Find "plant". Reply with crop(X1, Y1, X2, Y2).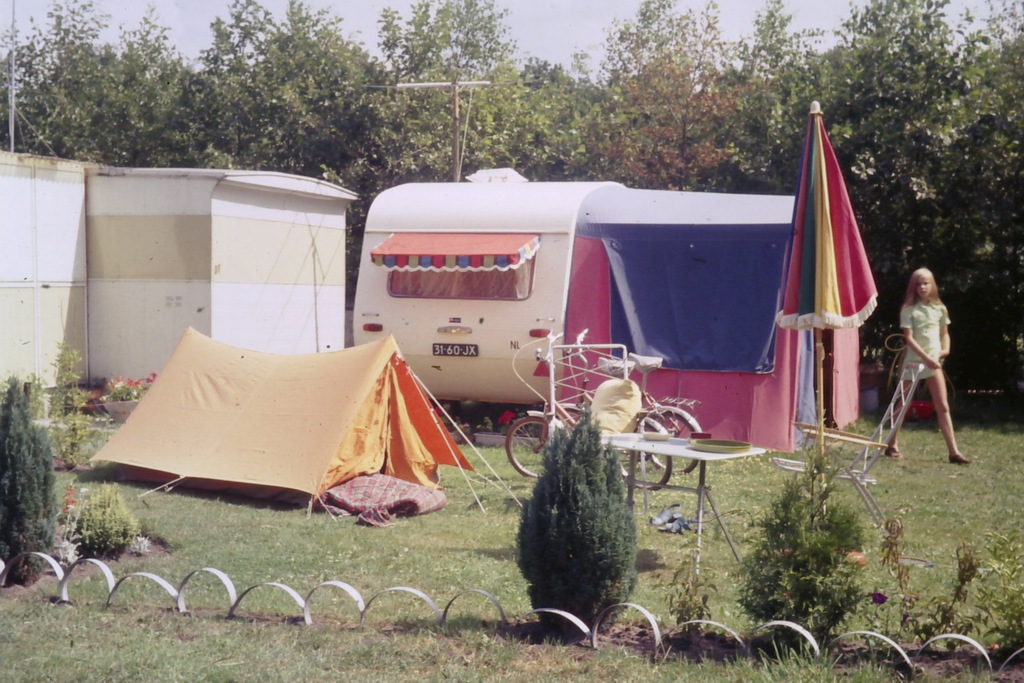
crop(879, 514, 986, 656).
